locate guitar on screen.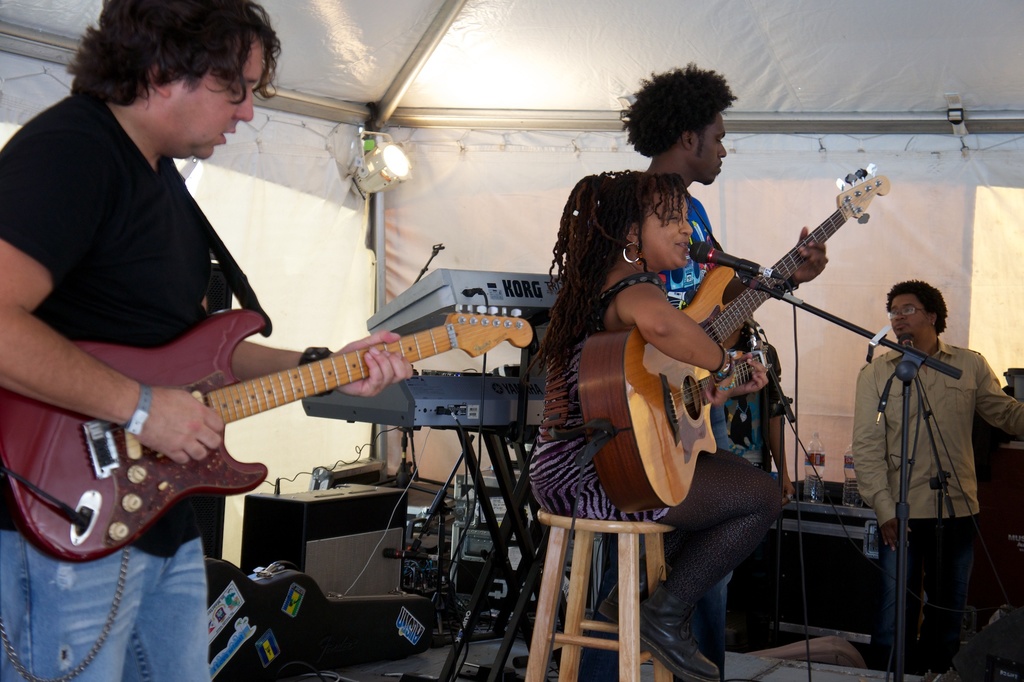
On screen at {"left": 0, "top": 313, "right": 535, "bottom": 562}.
